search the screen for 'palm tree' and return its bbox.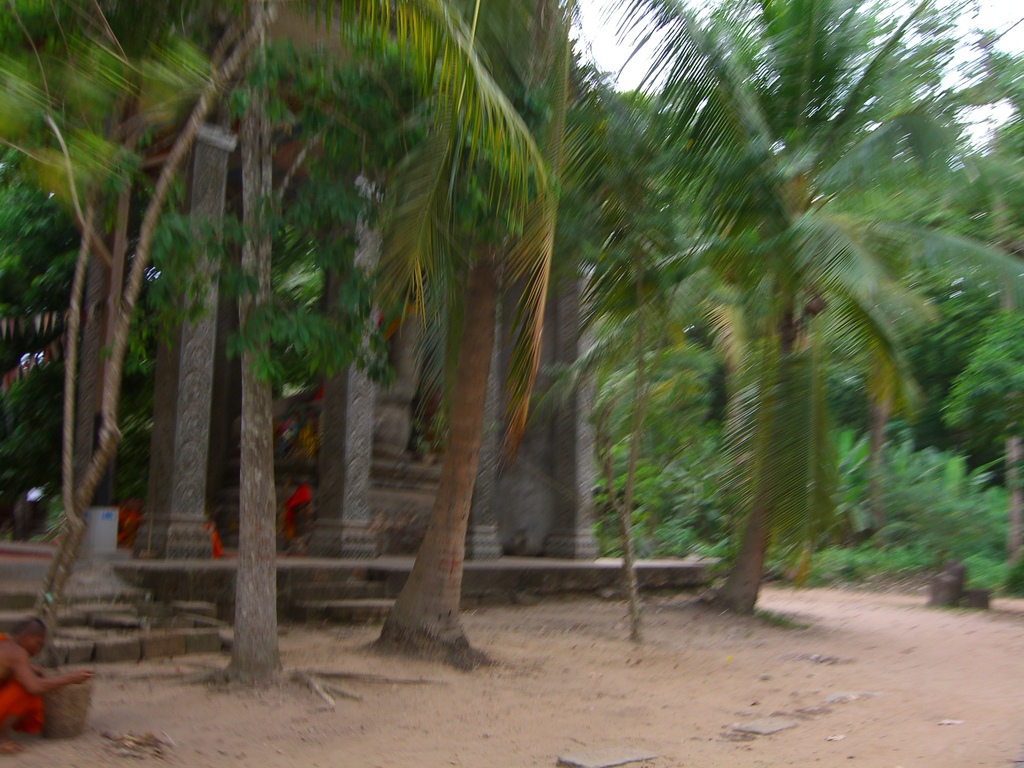
Found: [left=0, top=0, right=1023, bottom=687].
